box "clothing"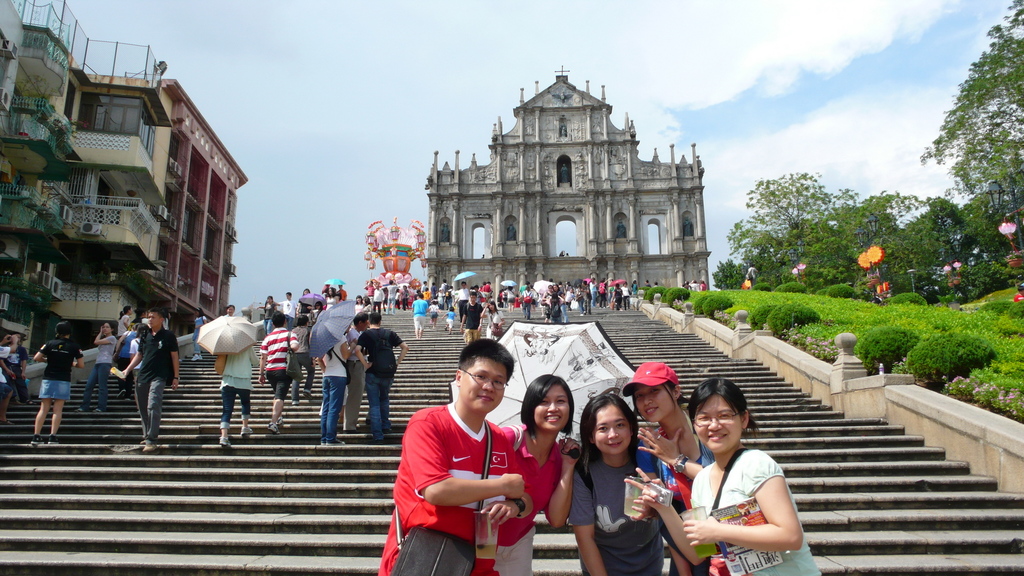
<box>93,330,118,403</box>
